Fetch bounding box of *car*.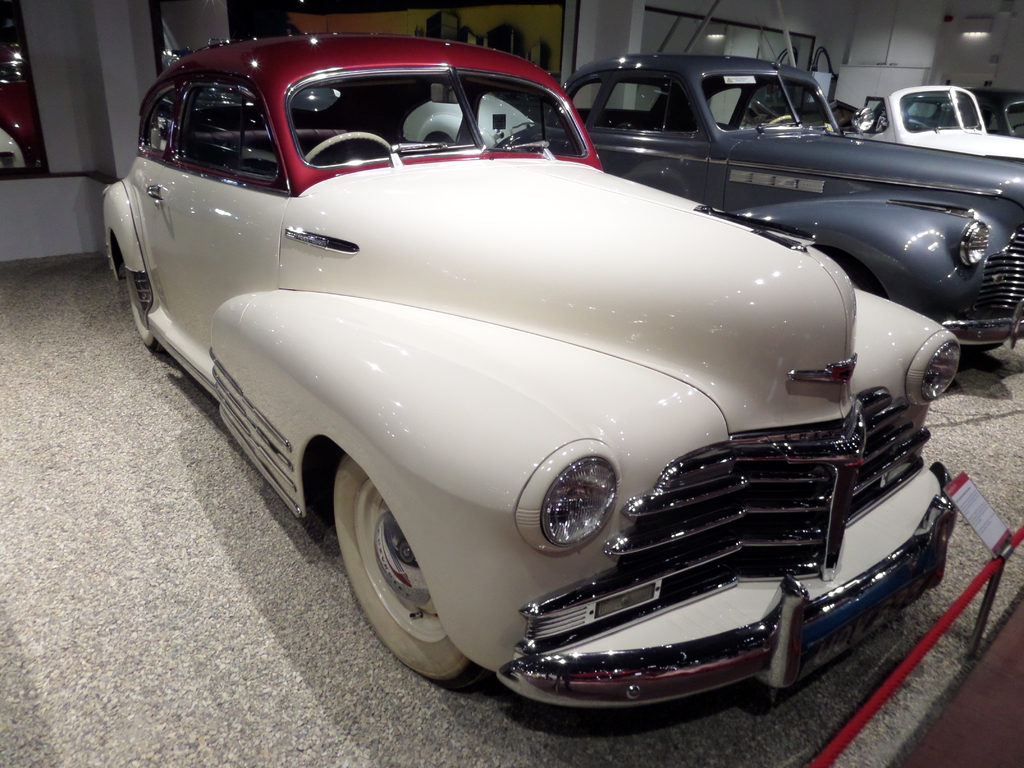
Bbox: locate(535, 48, 1023, 355).
